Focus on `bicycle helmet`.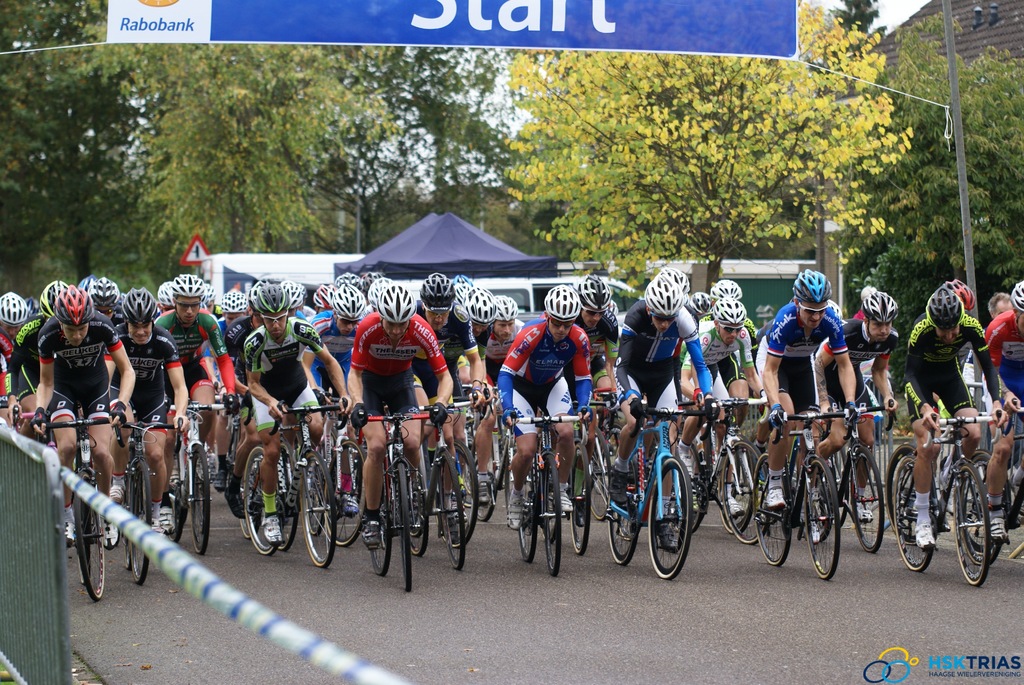
Focused at [175,272,207,298].
